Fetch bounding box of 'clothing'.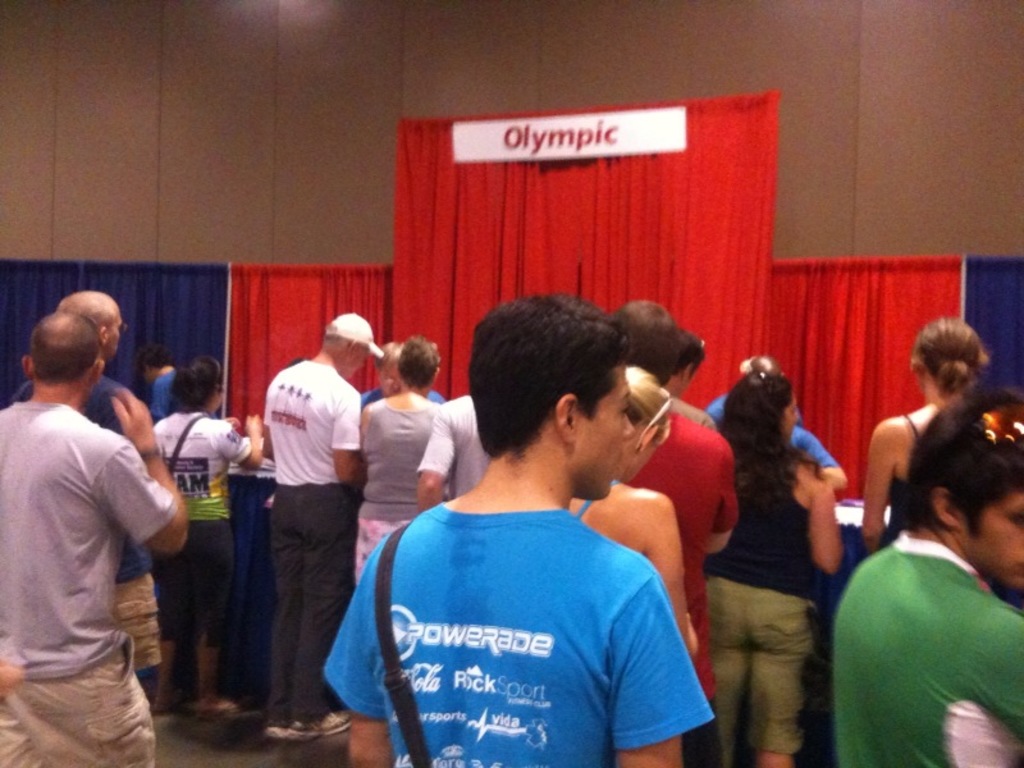
Bbox: BBox(10, 367, 161, 676).
